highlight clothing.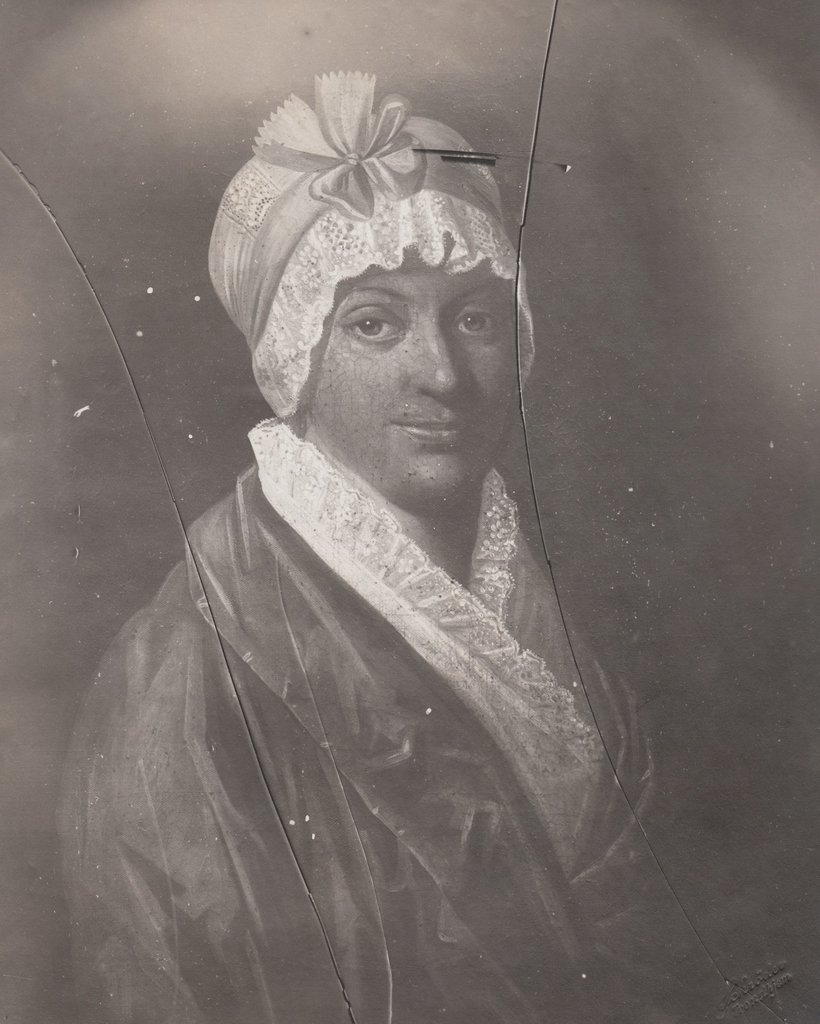
Highlighted region: (52, 394, 691, 978).
